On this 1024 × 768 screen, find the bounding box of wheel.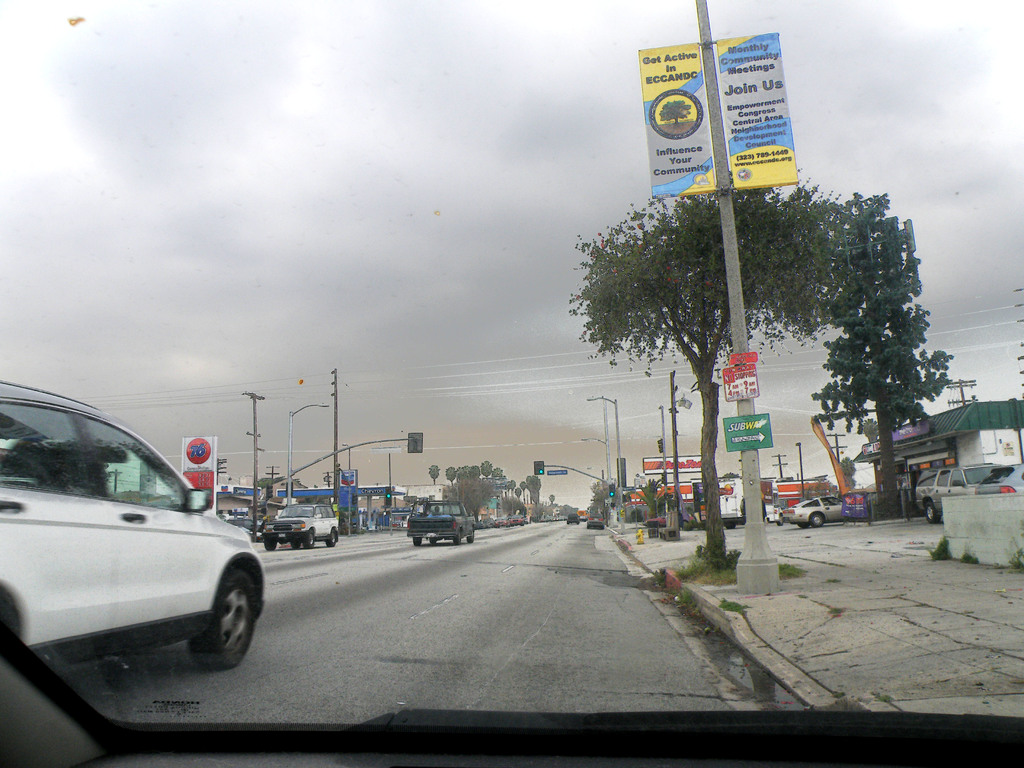
Bounding box: x1=778 y1=515 x2=785 y2=525.
